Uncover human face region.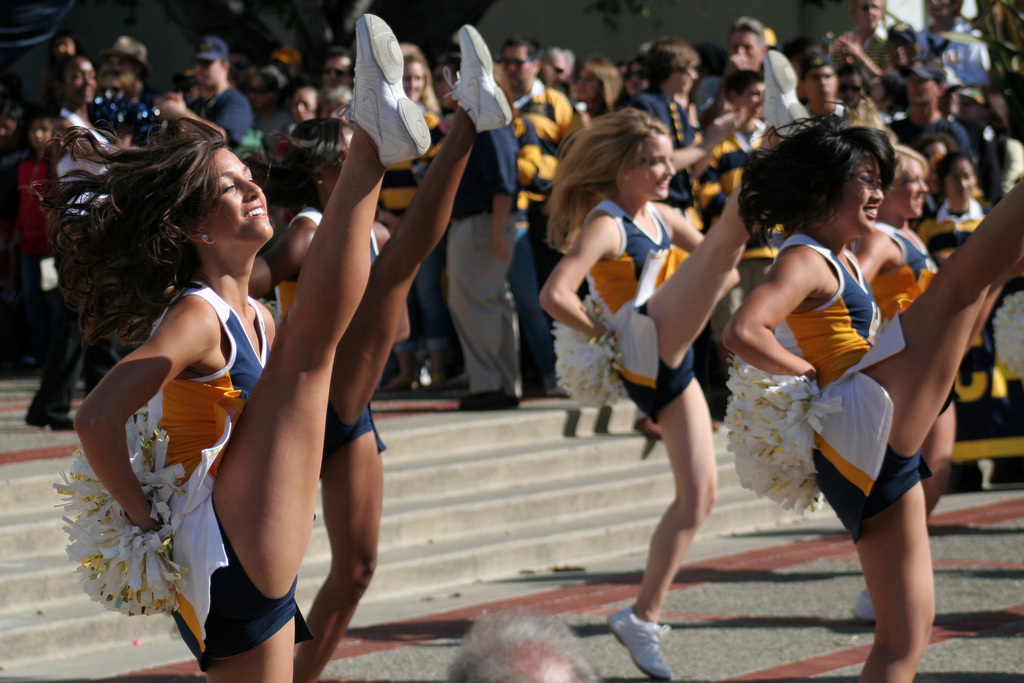
Uncovered: detection(199, 145, 273, 245).
